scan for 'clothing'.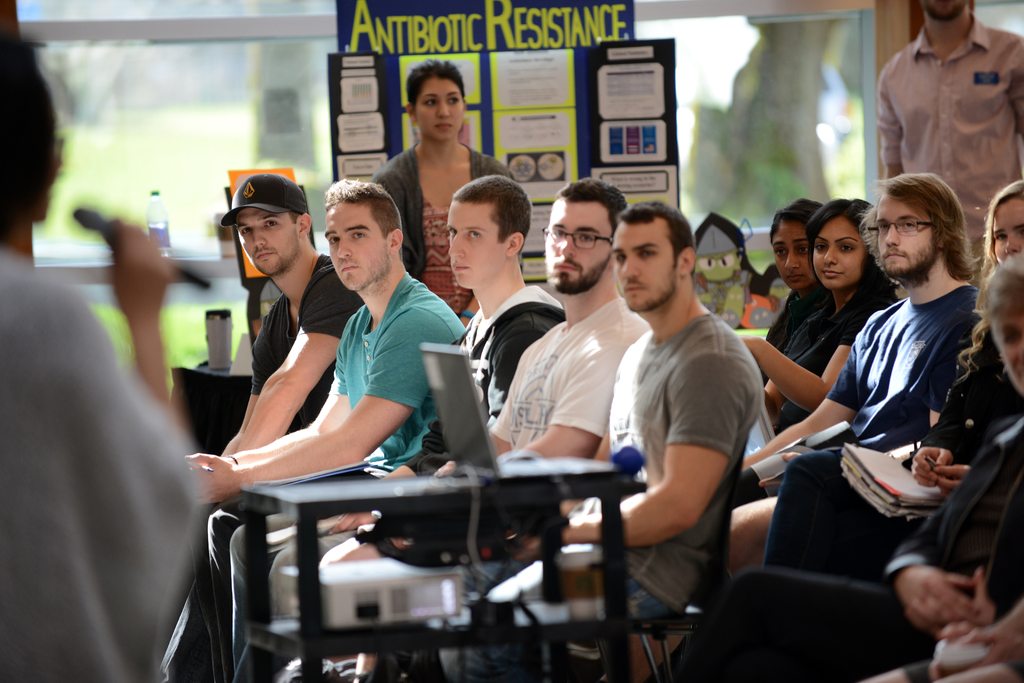
Scan result: [752, 277, 989, 503].
